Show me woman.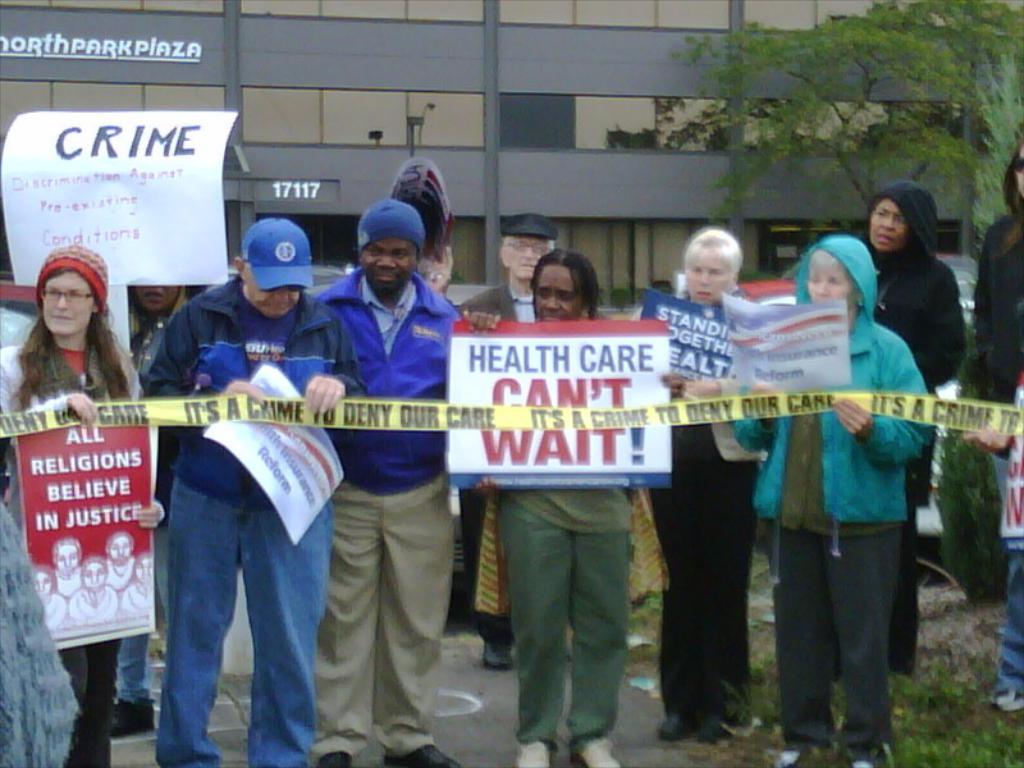
woman is here: 622:228:782:745.
